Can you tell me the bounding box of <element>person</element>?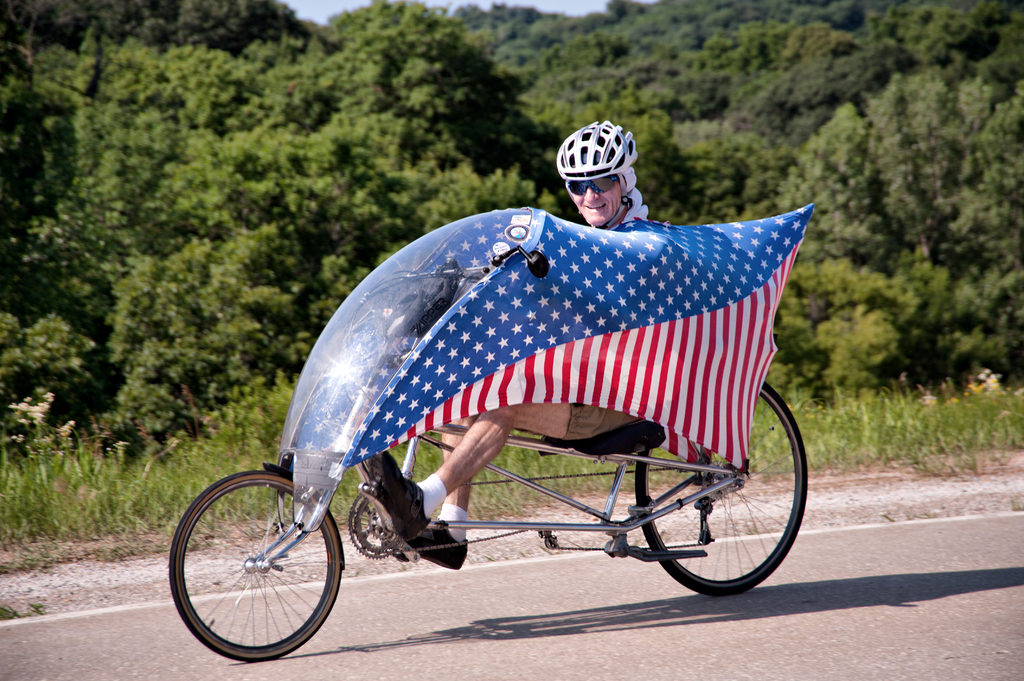
(x1=357, y1=120, x2=653, y2=570).
